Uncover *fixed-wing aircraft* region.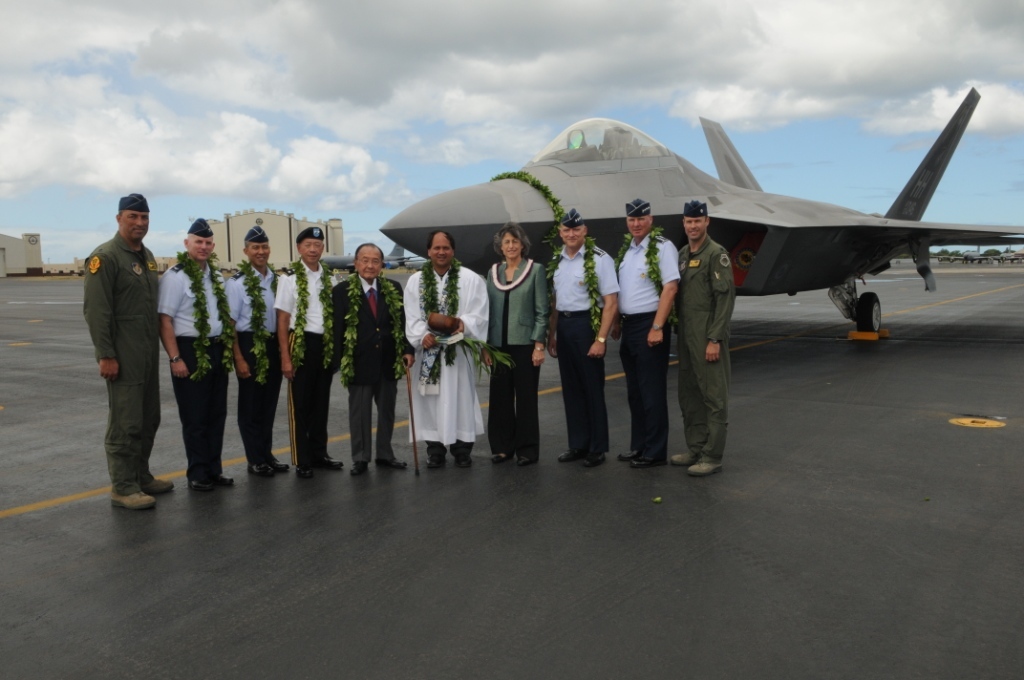
Uncovered: bbox(317, 242, 429, 268).
